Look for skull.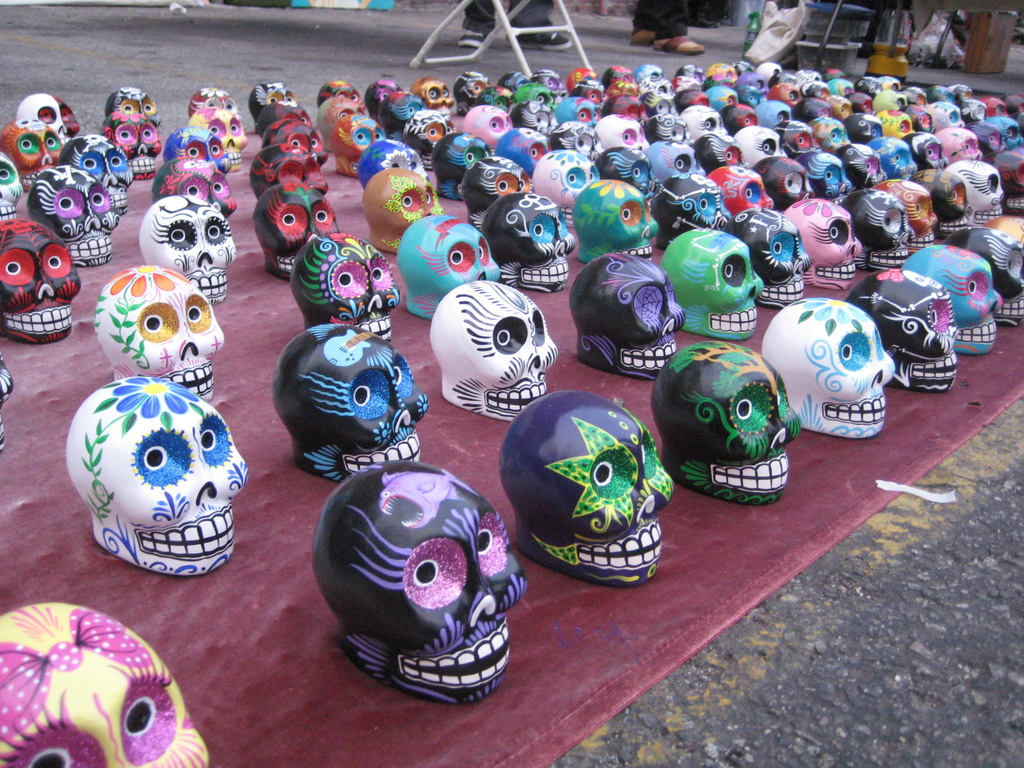
Found: BBox(315, 461, 527, 705).
